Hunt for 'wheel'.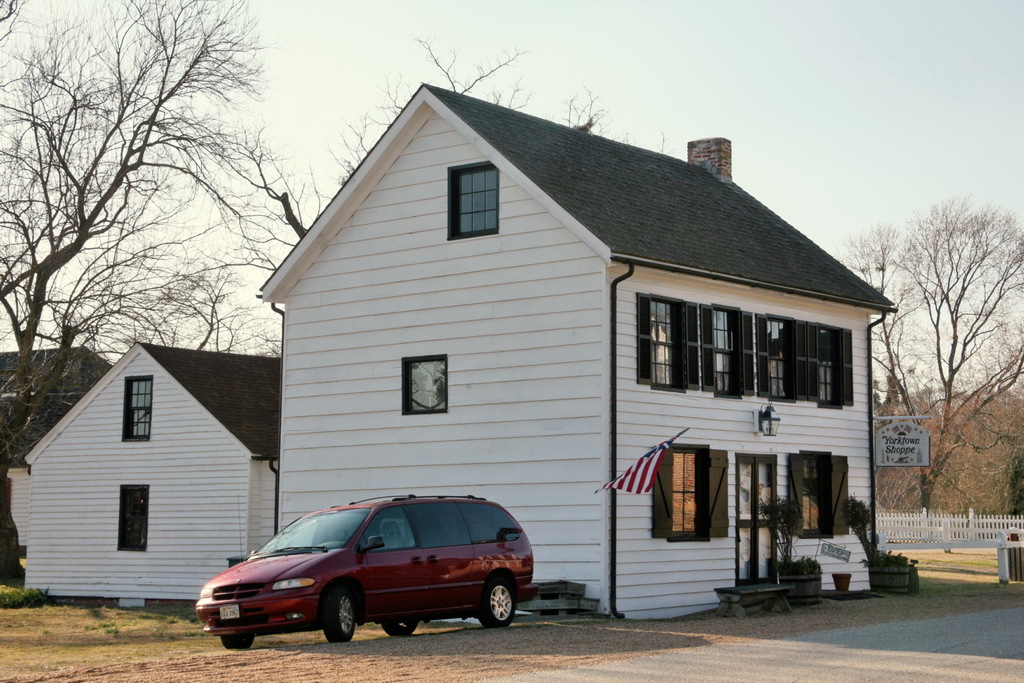
Hunted down at box=[219, 632, 257, 650].
